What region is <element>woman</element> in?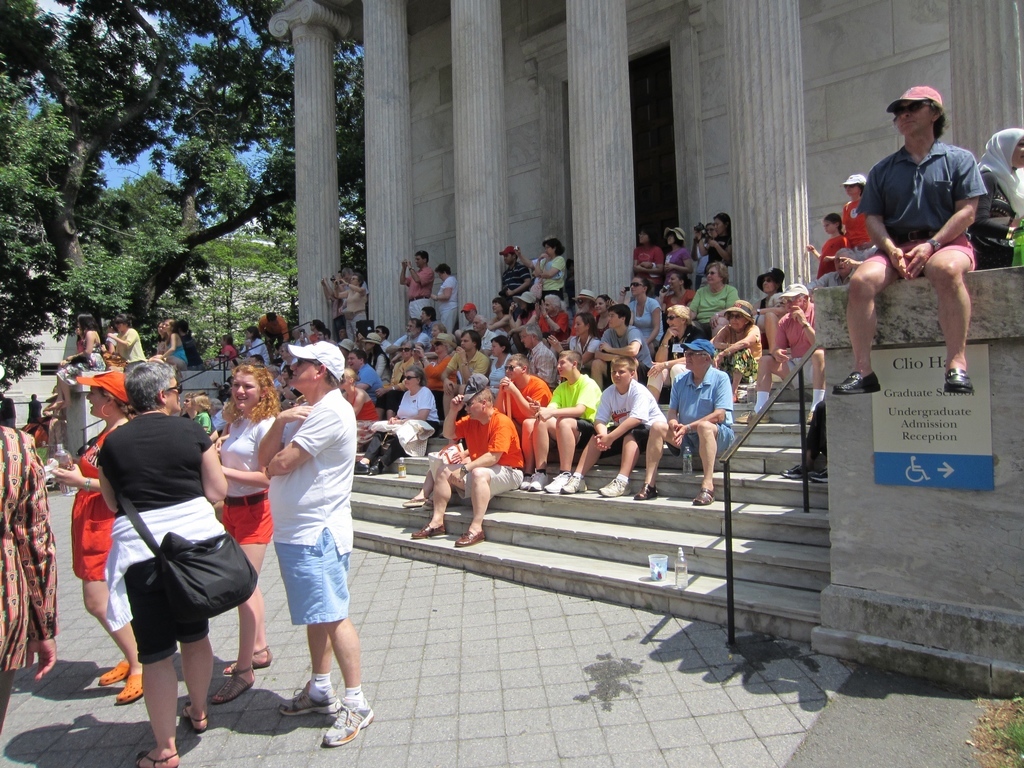
[left=104, top=314, right=150, bottom=365].
